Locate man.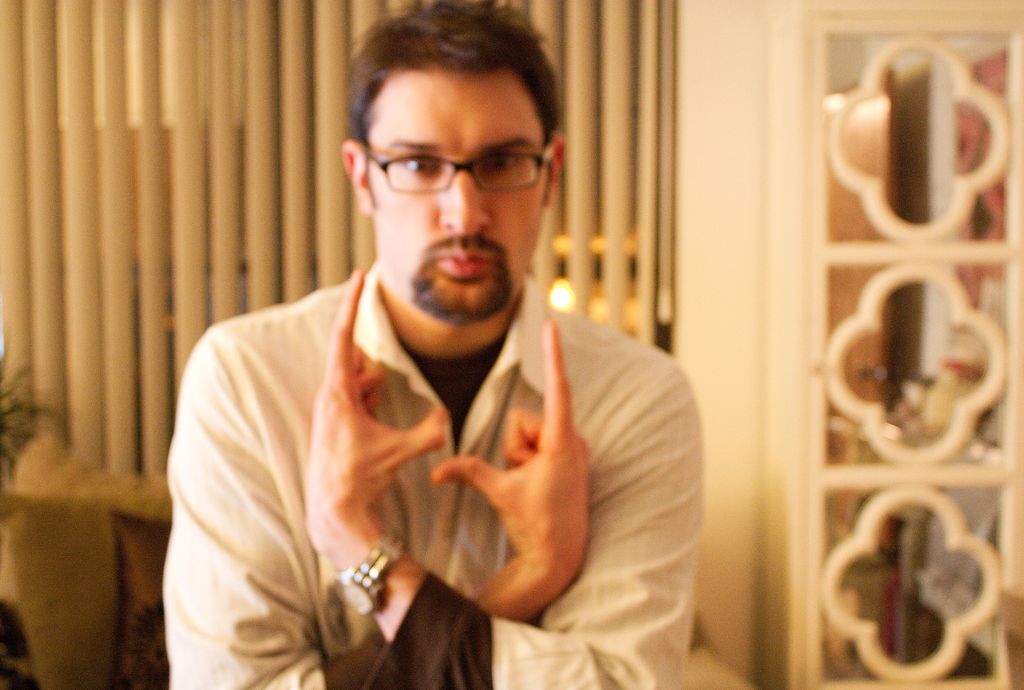
Bounding box: <bbox>131, 38, 723, 668</bbox>.
